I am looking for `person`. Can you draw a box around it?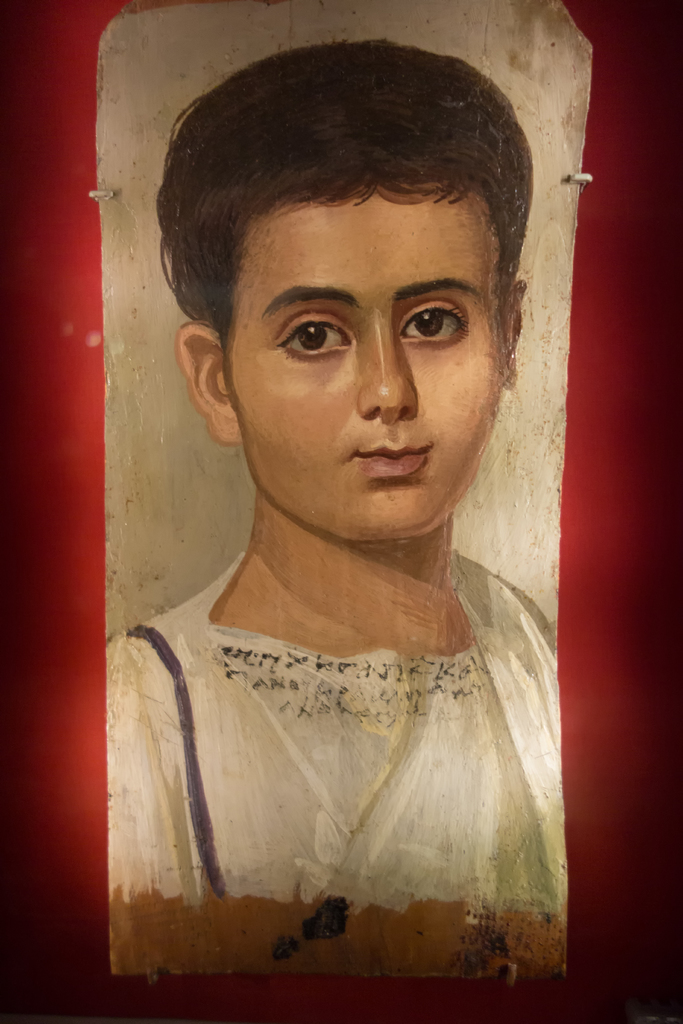
Sure, the bounding box is box(100, 21, 627, 990).
